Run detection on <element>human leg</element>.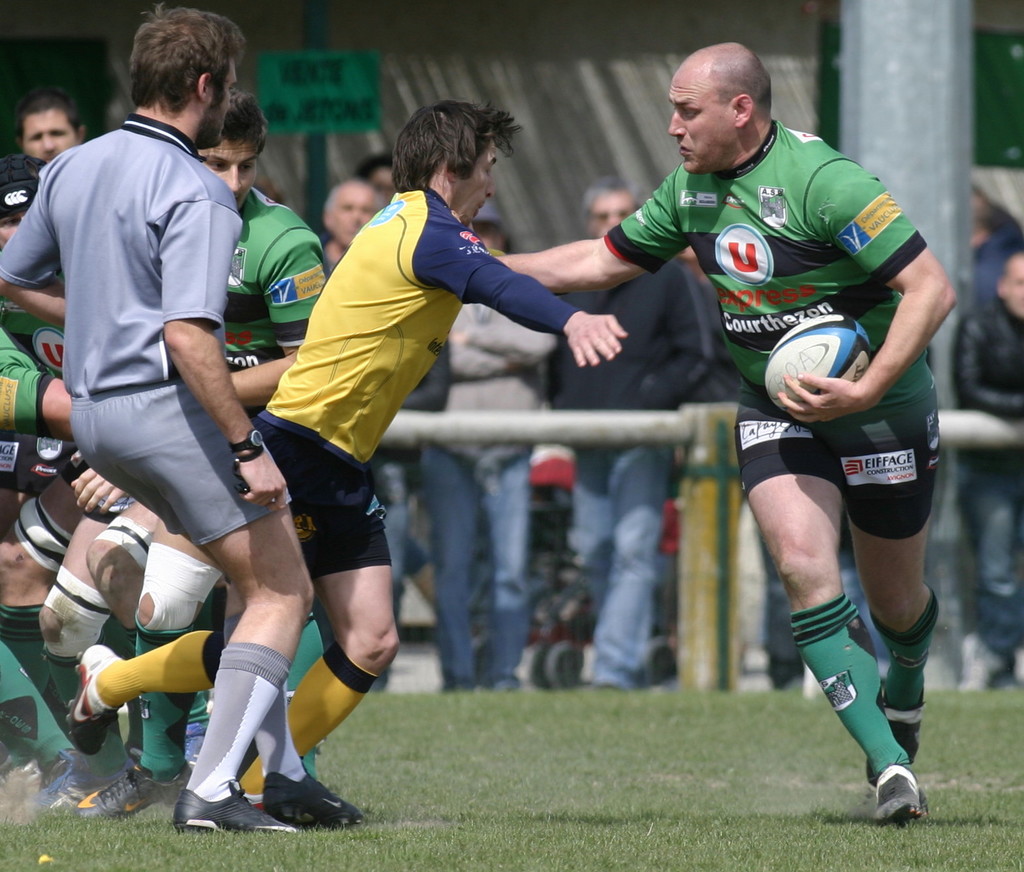
Result: {"x1": 0, "y1": 464, "x2": 84, "y2": 776}.
